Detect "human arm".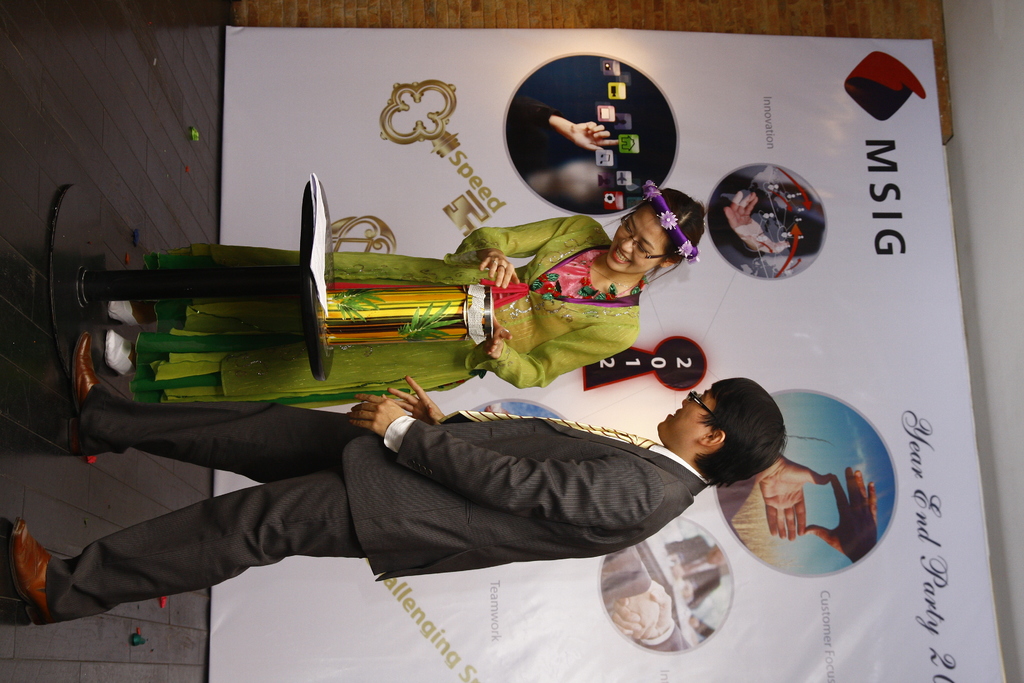
Detected at [721, 188, 781, 256].
